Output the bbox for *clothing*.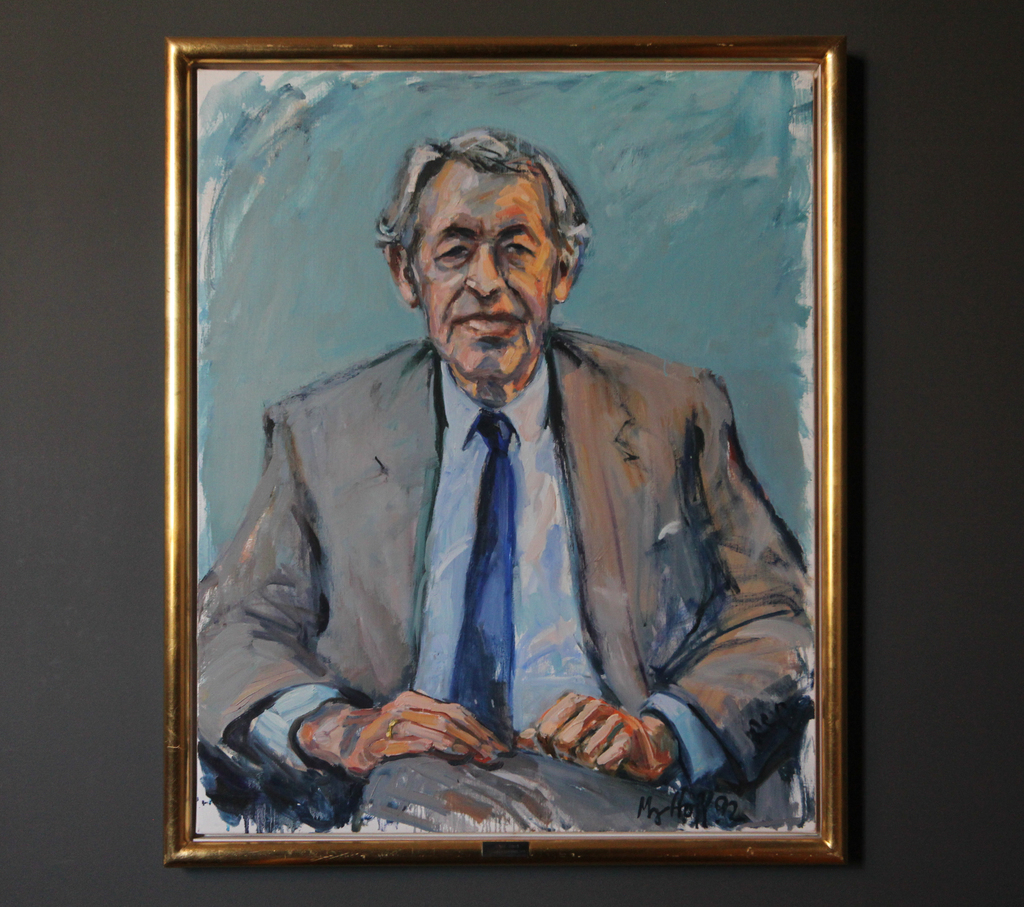
bbox(205, 290, 798, 848).
